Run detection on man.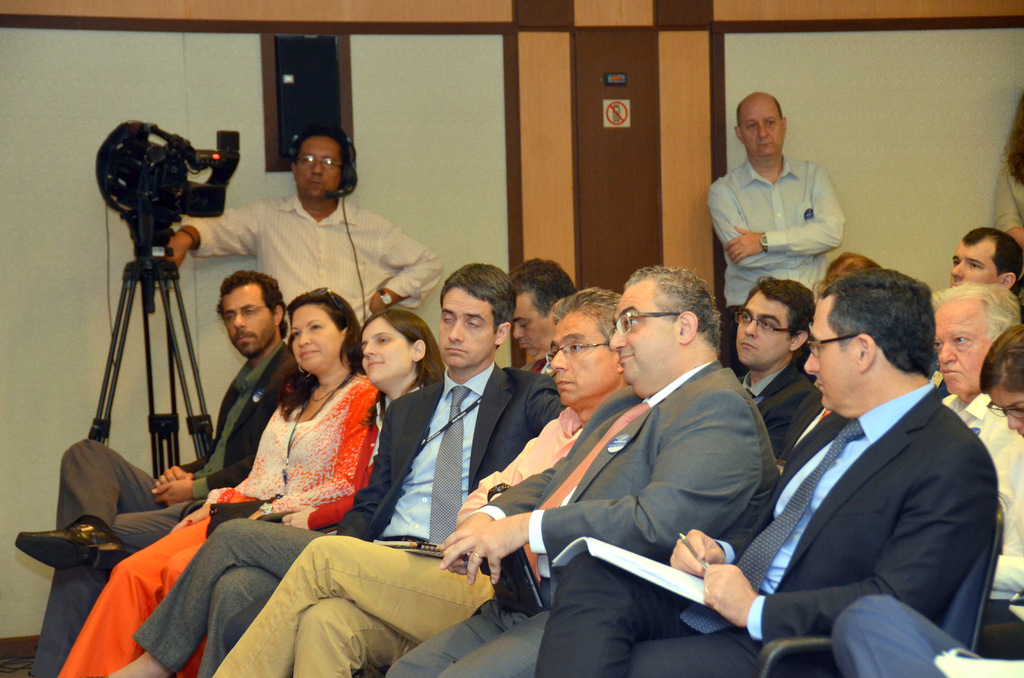
Result: [x1=454, y1=285, x2=627, y2=608].
